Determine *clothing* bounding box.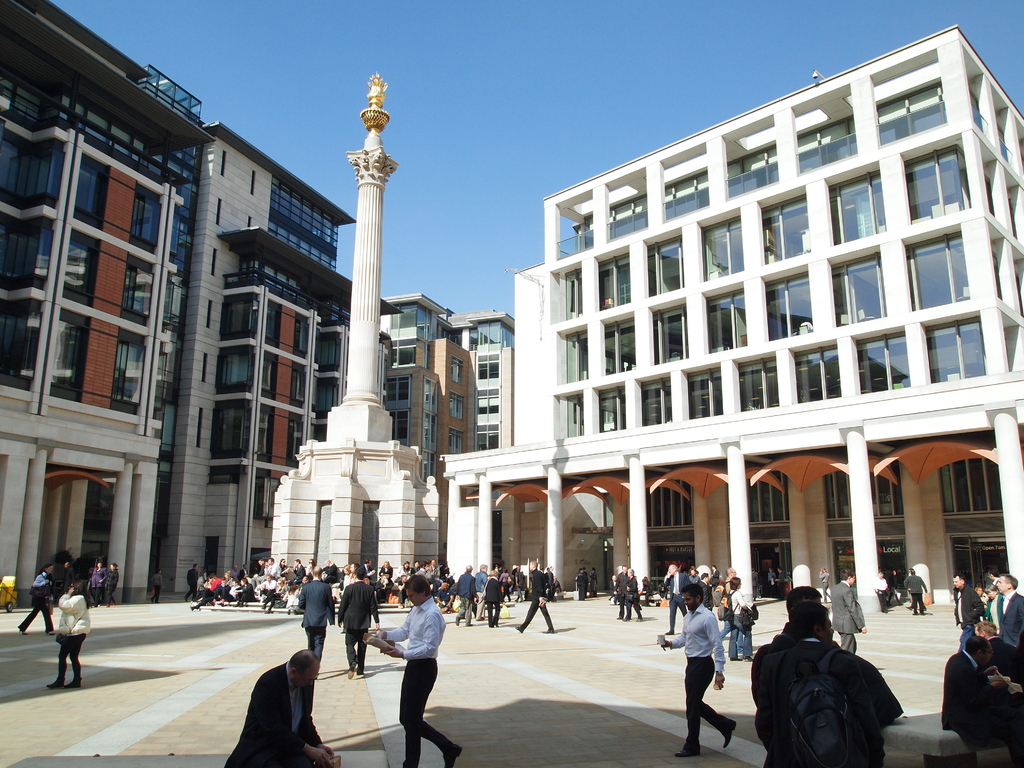
Determined: 55 588 93 684.
